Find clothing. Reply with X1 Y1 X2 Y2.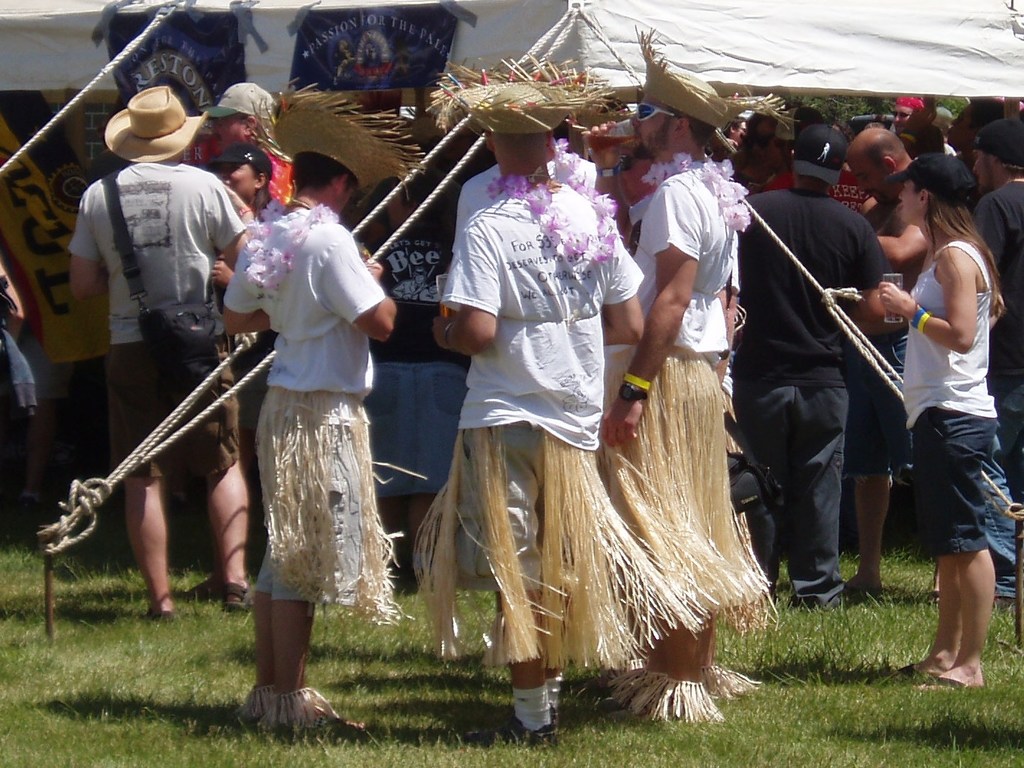
603 167 744 541.
